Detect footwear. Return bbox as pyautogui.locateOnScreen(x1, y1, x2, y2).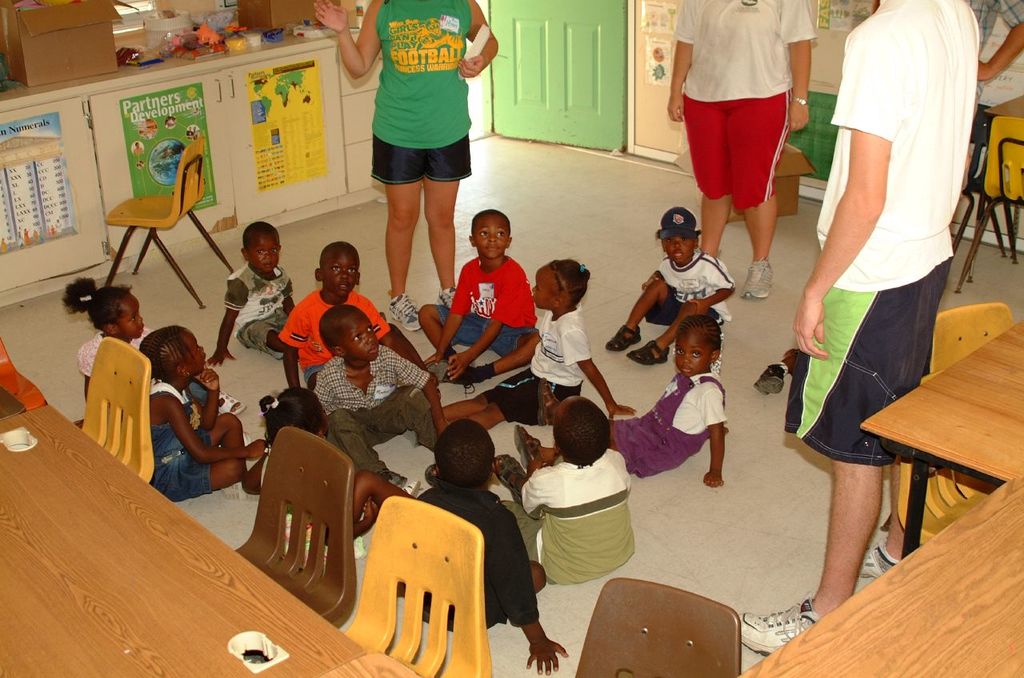
pyautogui.locateOnScreen(382, 469, 423, 499).
